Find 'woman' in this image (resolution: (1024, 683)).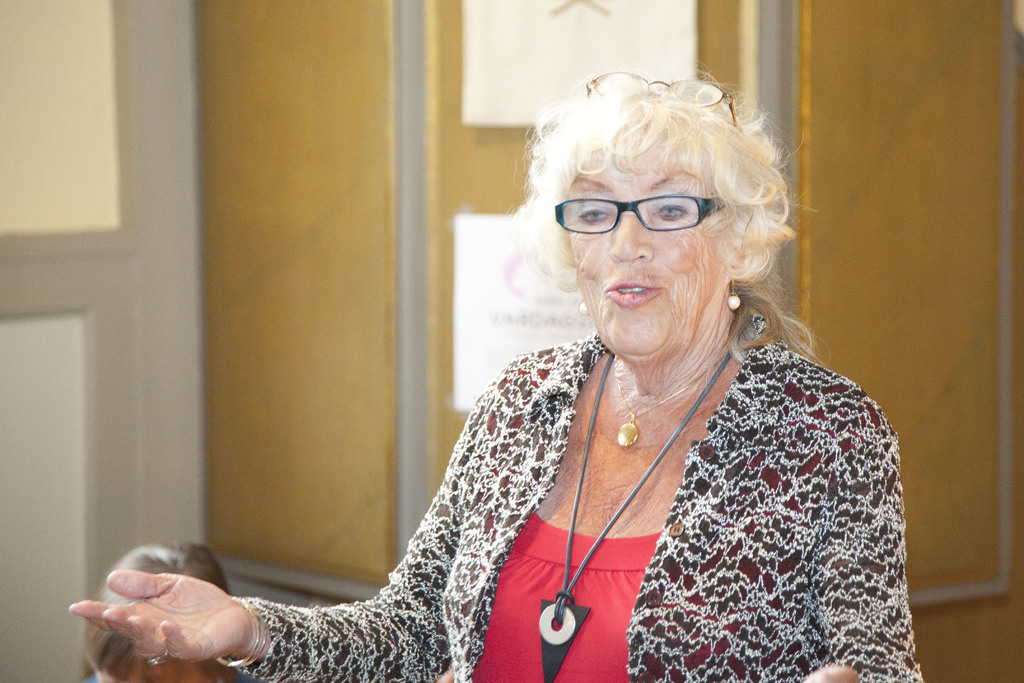
x1=214, y1=74, x2=924, y2=682.
